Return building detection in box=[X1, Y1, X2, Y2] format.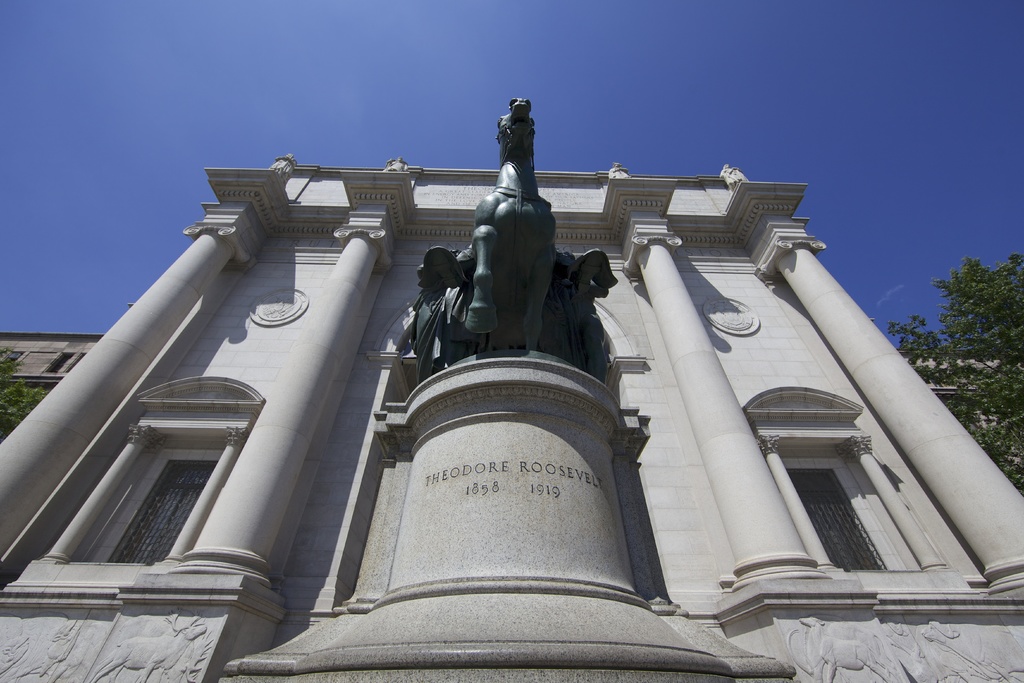
box=[0, 89, 1023, 682].
